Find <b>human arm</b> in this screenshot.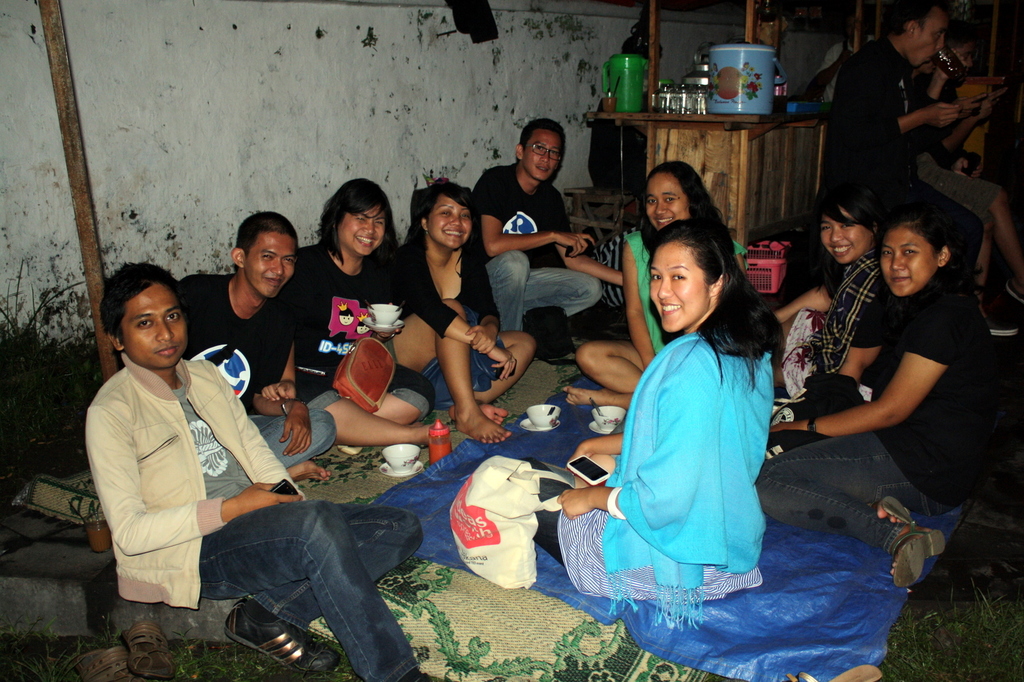
The bounding box for <b>human arm</b> is [x1=557, y1=346, x2=706, y2=518].
